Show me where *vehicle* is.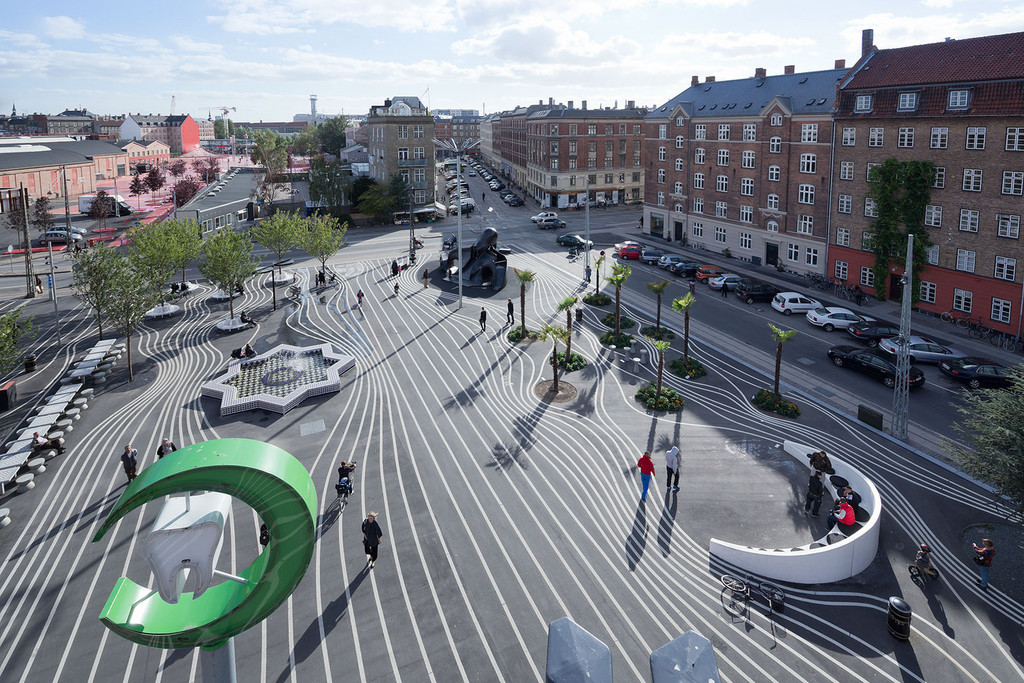
*vehicle* is at 613/246/649/262.
